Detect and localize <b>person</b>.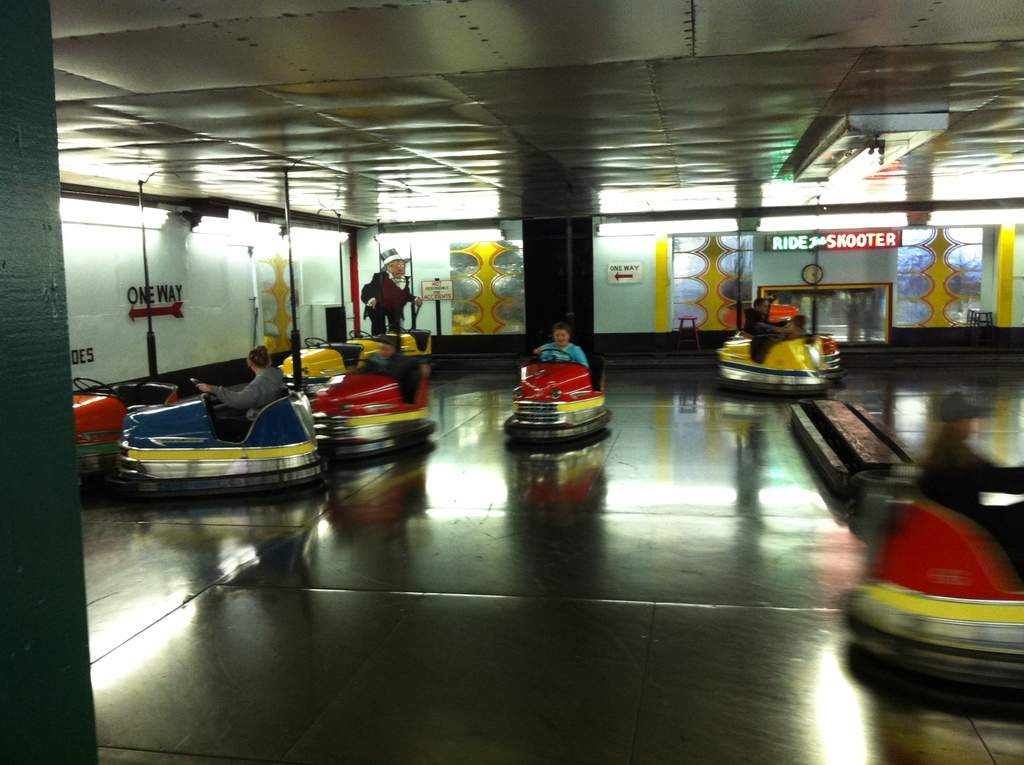
Localized at [772, 312, 809, 345].
